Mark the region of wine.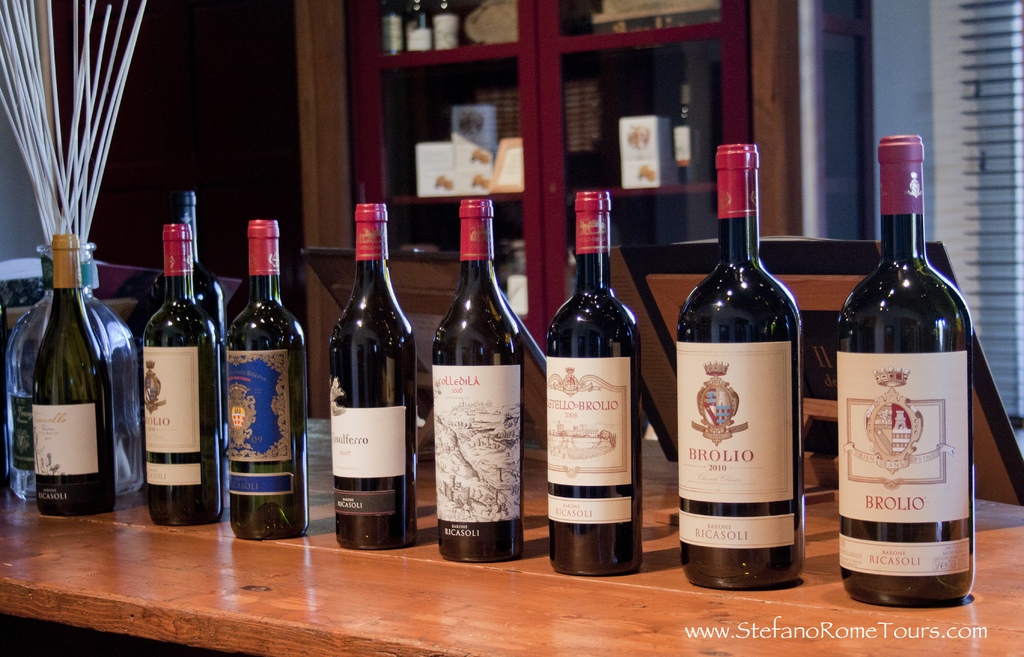
Region: crop(835, 135, 977, 611).
